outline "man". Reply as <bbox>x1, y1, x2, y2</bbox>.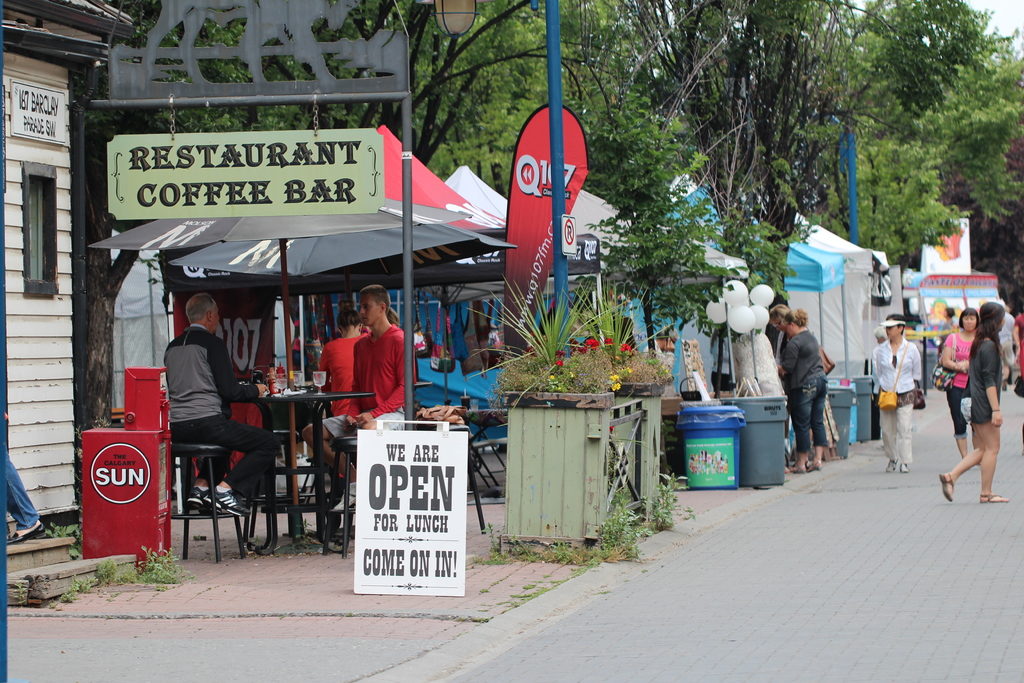
<bbox>315, 304, 367, 418</bbox>.
